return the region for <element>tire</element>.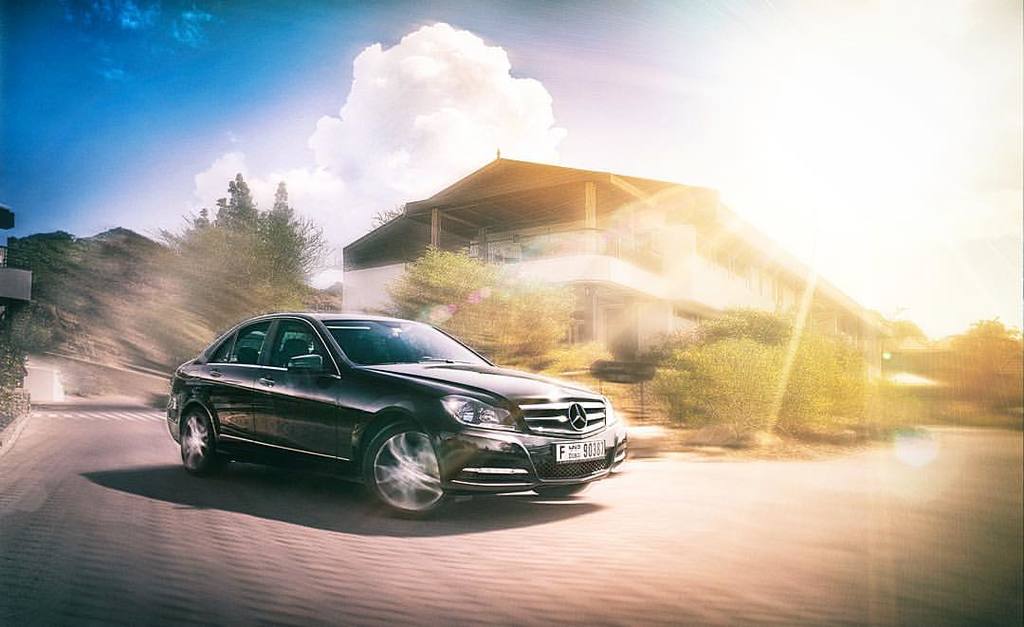
x1=182, y1=400, x2=224, y2=472.
